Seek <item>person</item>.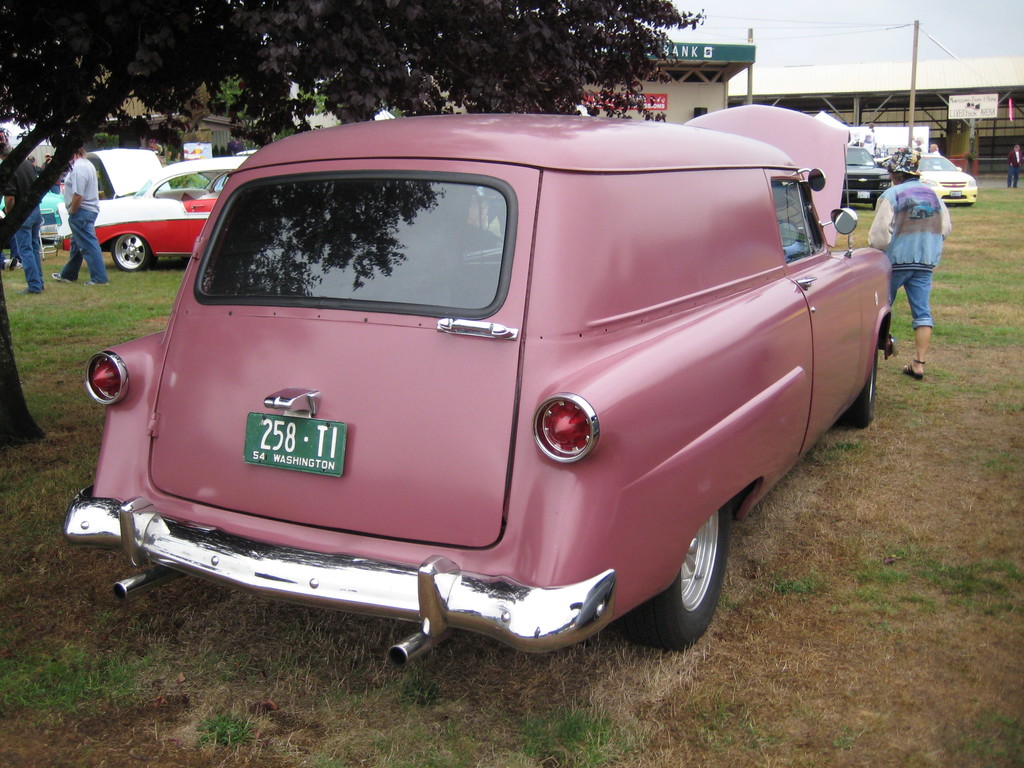
rect(1003, 141, 1023, 189).
